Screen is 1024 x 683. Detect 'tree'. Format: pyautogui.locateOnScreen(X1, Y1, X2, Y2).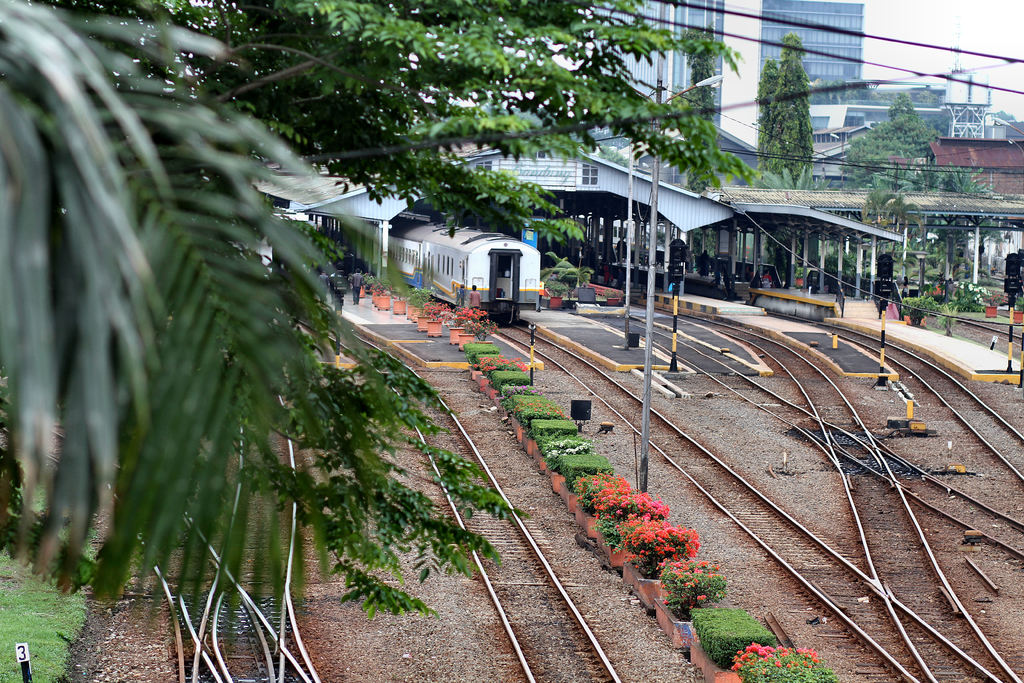
pyautogui.locateOnScreen(28, 0, 753, 622).
